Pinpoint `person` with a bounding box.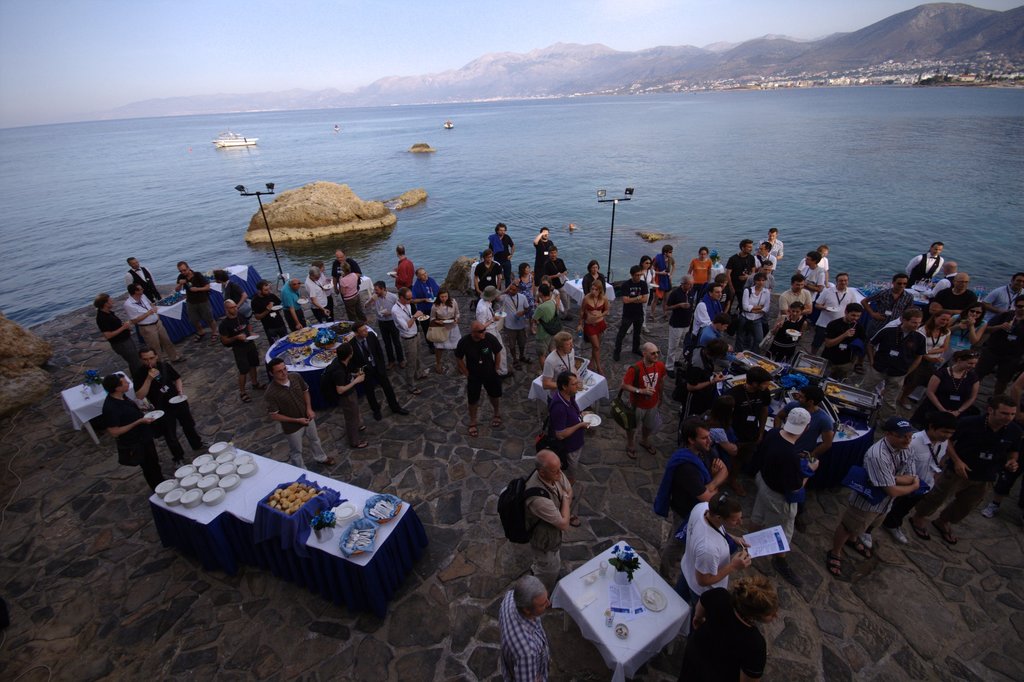
x1=428 y1=286 x2=461 y2=372.
